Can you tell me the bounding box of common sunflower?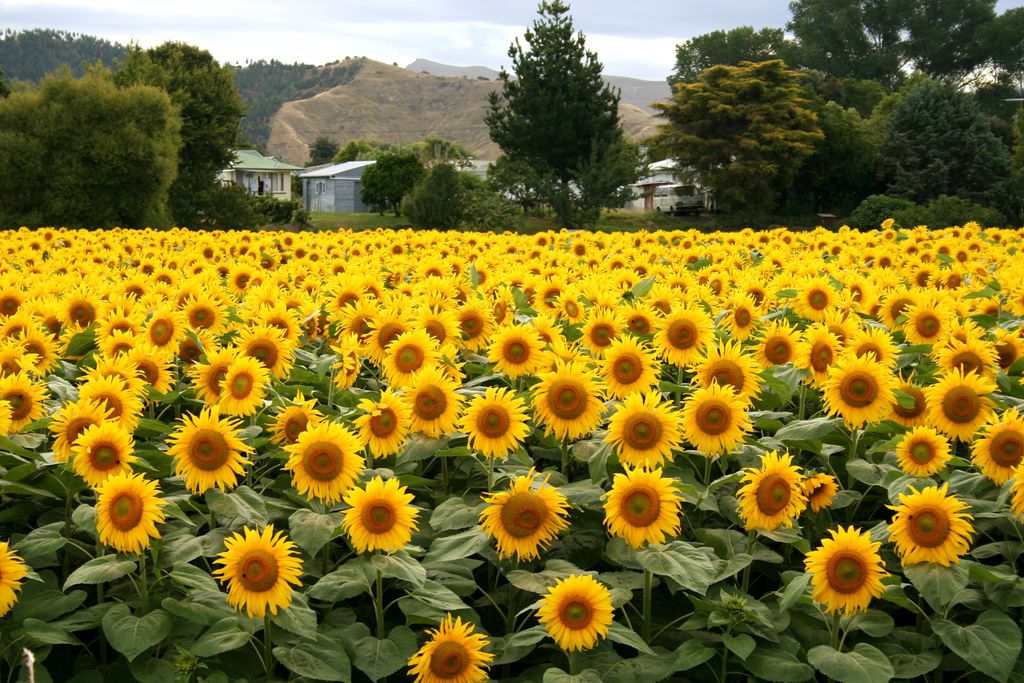
crop(532, 577, 612, 649).
